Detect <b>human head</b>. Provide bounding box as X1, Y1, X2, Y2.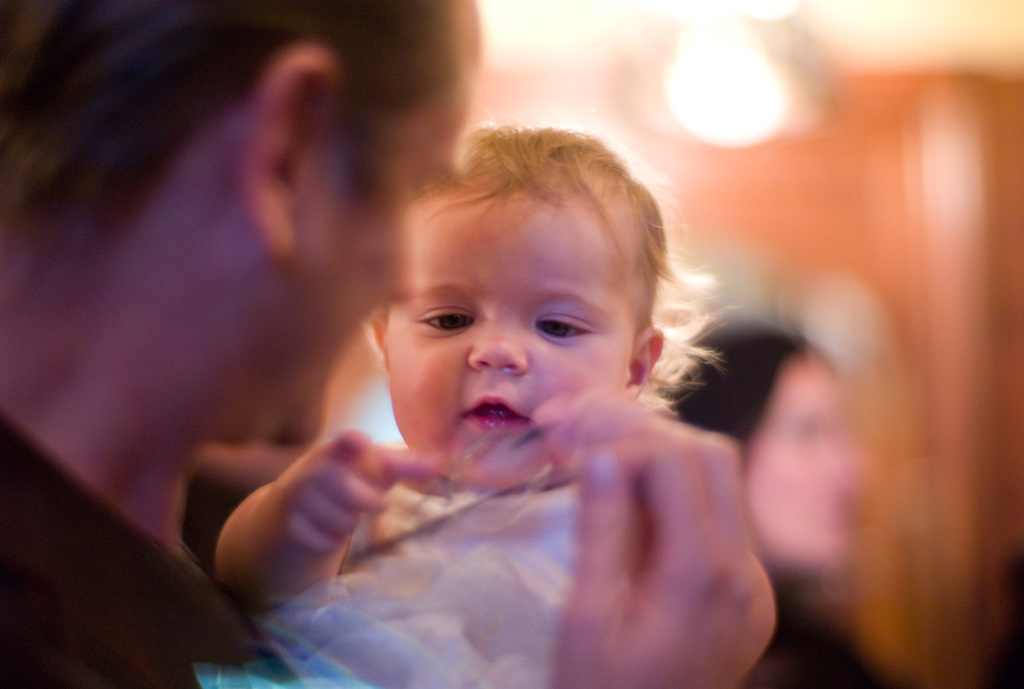
664, 321, 854, 576.
